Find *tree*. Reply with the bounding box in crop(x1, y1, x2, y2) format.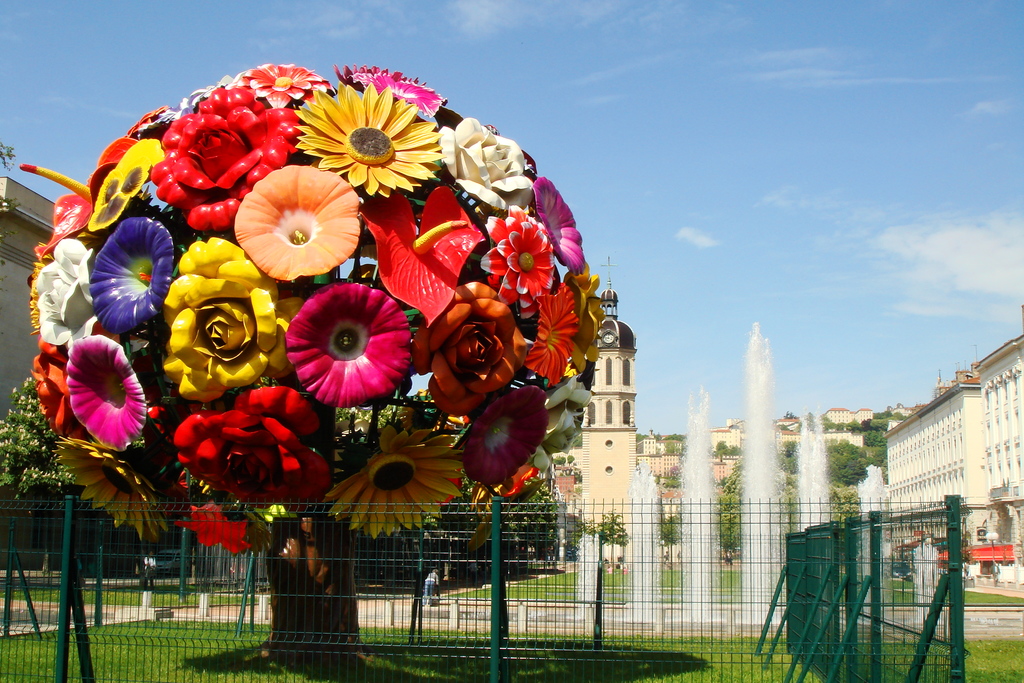
crop(492, 479, 579, 575).
